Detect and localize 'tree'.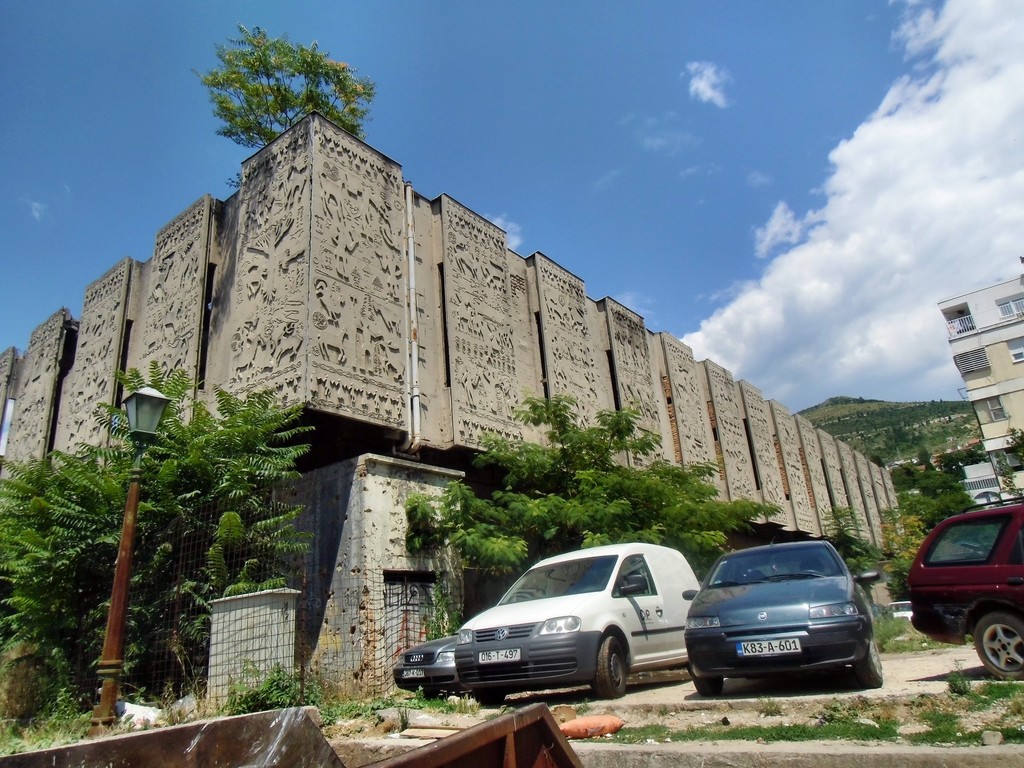
Localized at bbox(863, 501, 922, 575).
